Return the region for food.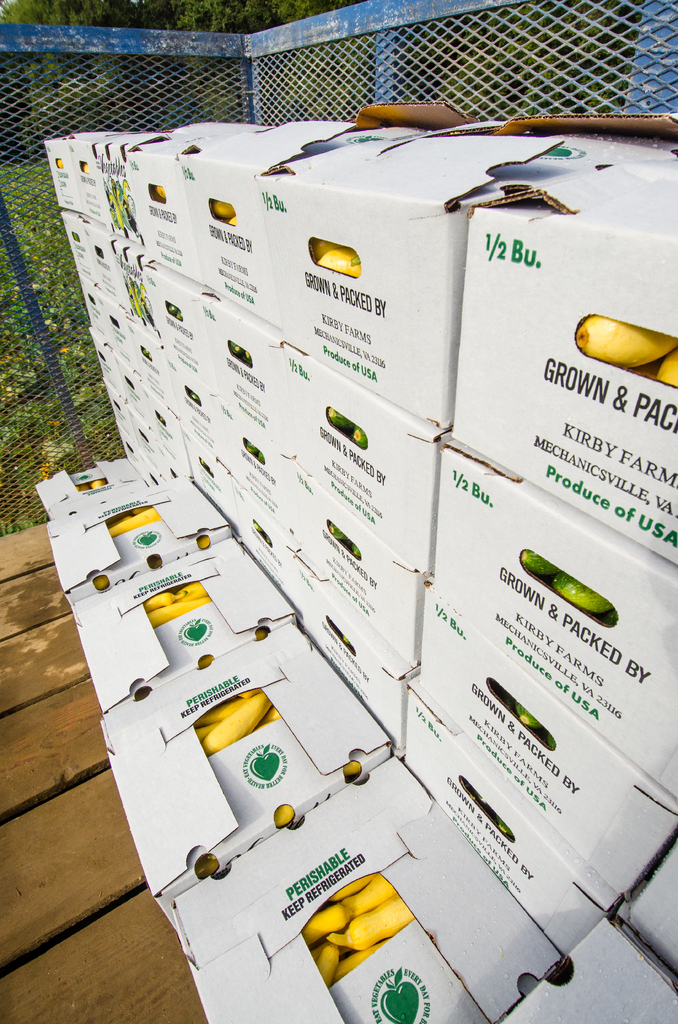
rect(342, 759, 363, 780).
